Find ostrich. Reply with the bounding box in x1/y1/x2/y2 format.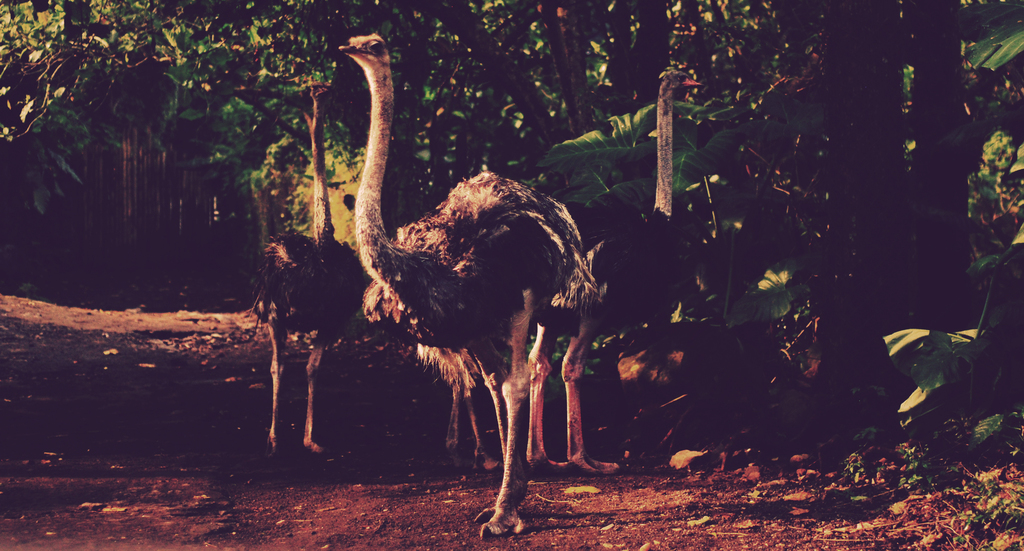
517/60/707/482.
